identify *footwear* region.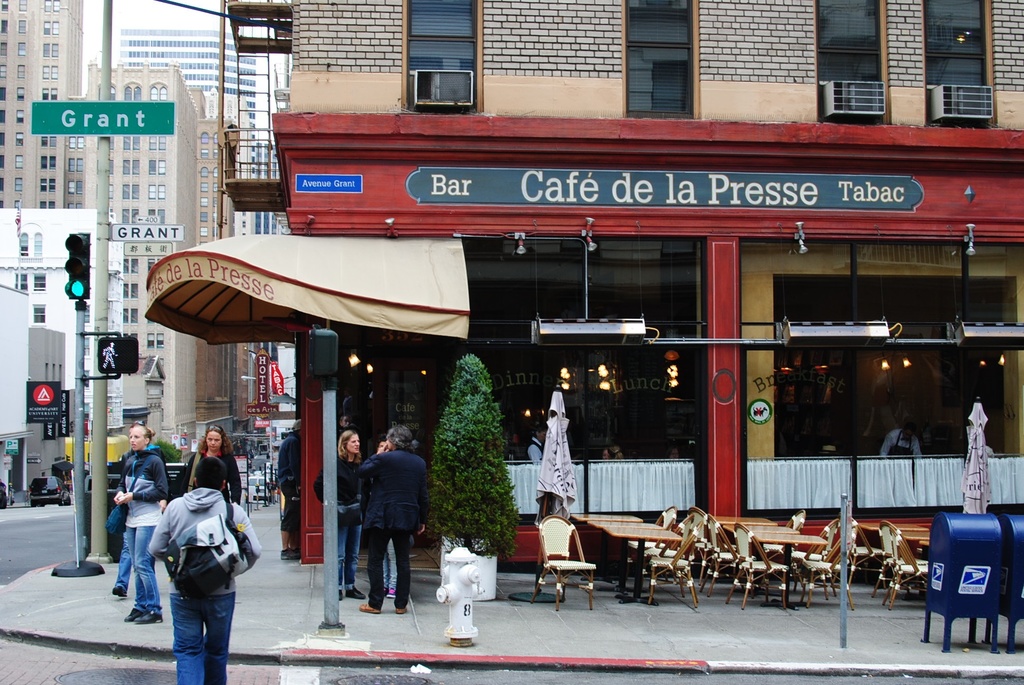
Region: 397:609:406:614.
